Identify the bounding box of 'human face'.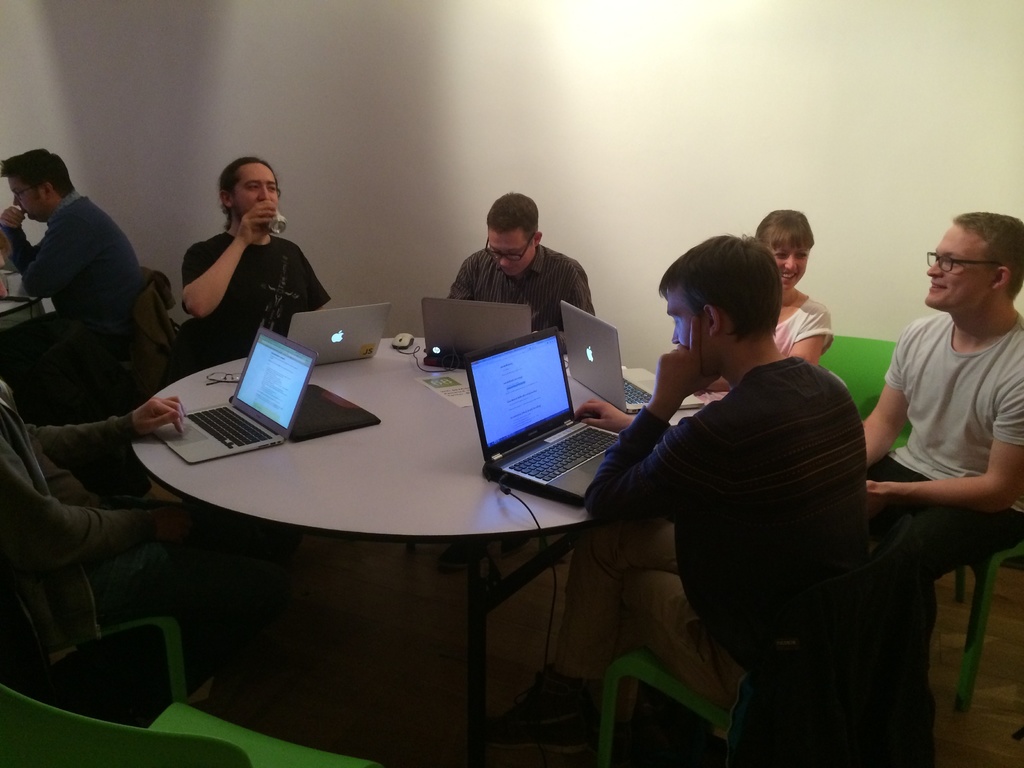
[488,229,535,277].
